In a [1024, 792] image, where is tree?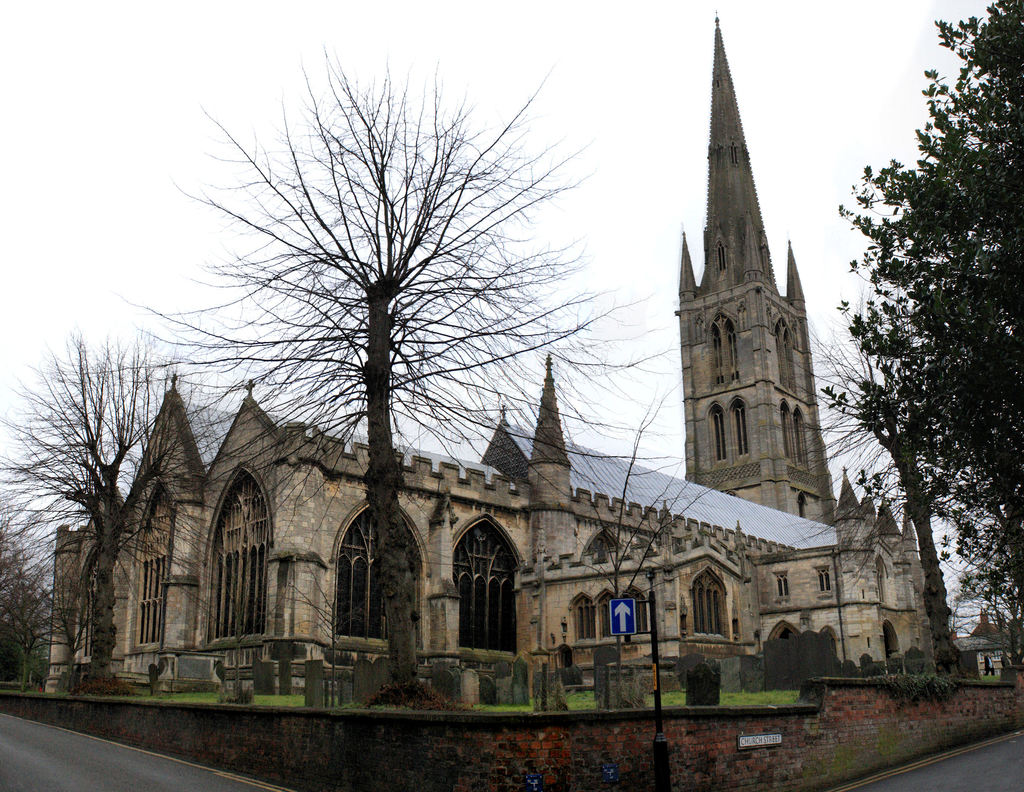
bbox=(824, 0, 1023, 643).
